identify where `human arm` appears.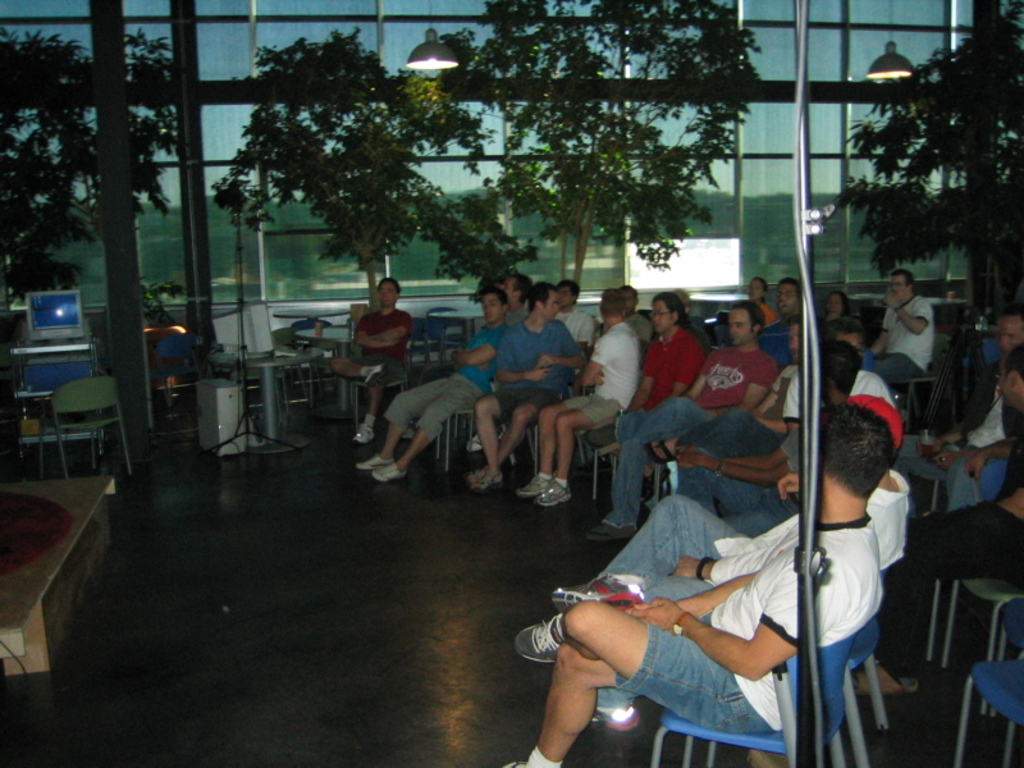
Appears at locate(664, 337, 704, 401).
